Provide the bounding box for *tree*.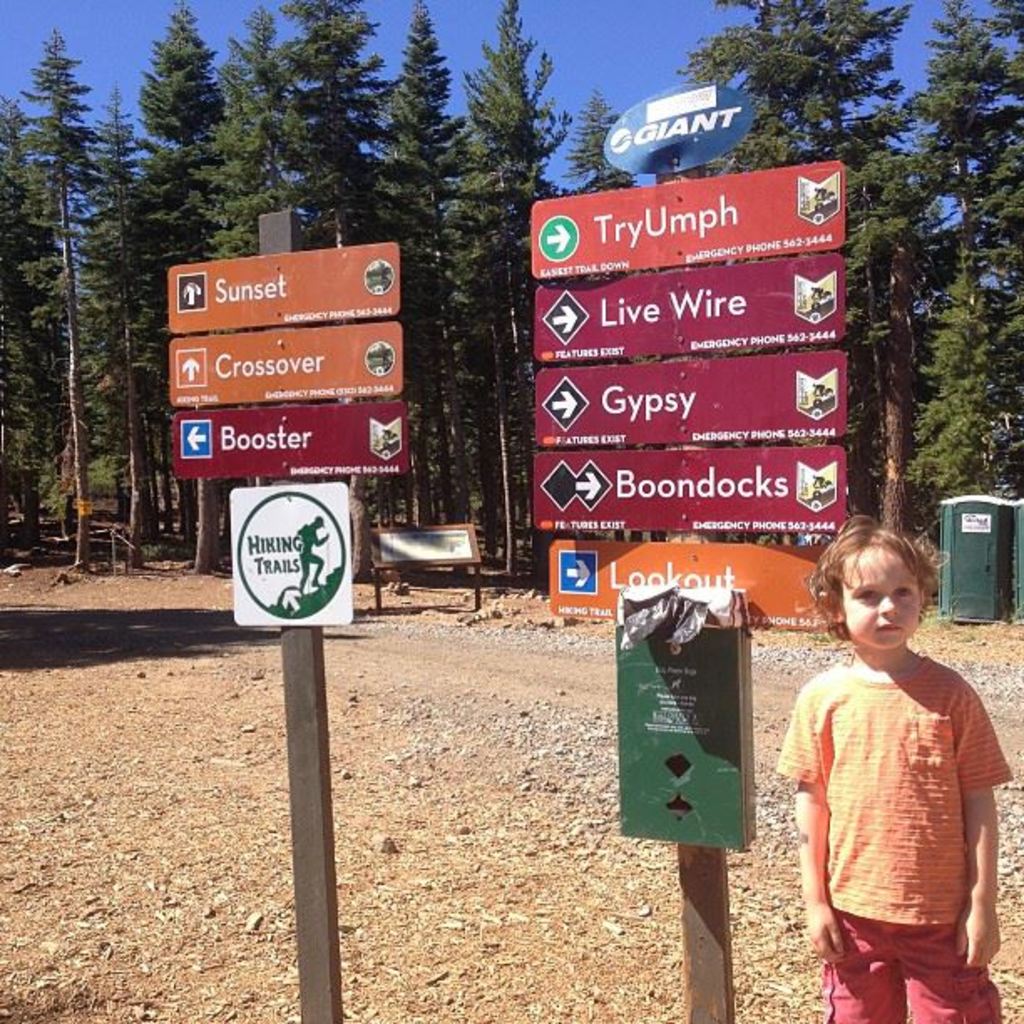
bbox=[20, 54, 144, 562].
